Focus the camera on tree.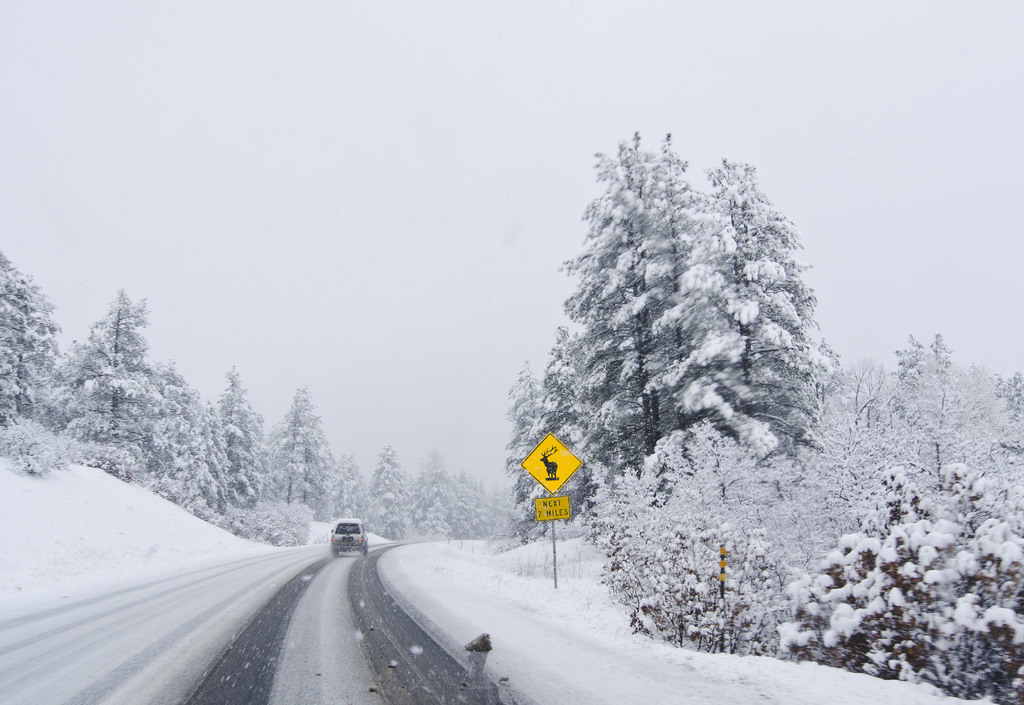
Focus region: 322, 451, 381, 523.
